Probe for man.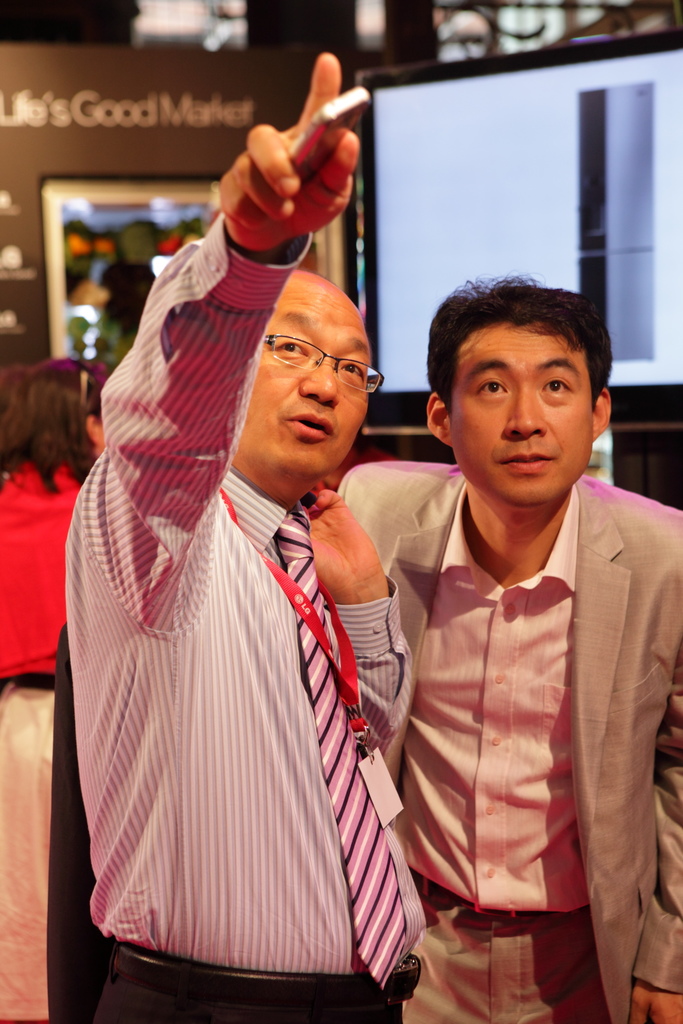
Probe result: <bbox>50, 49, 422, 1023</bbox>.
